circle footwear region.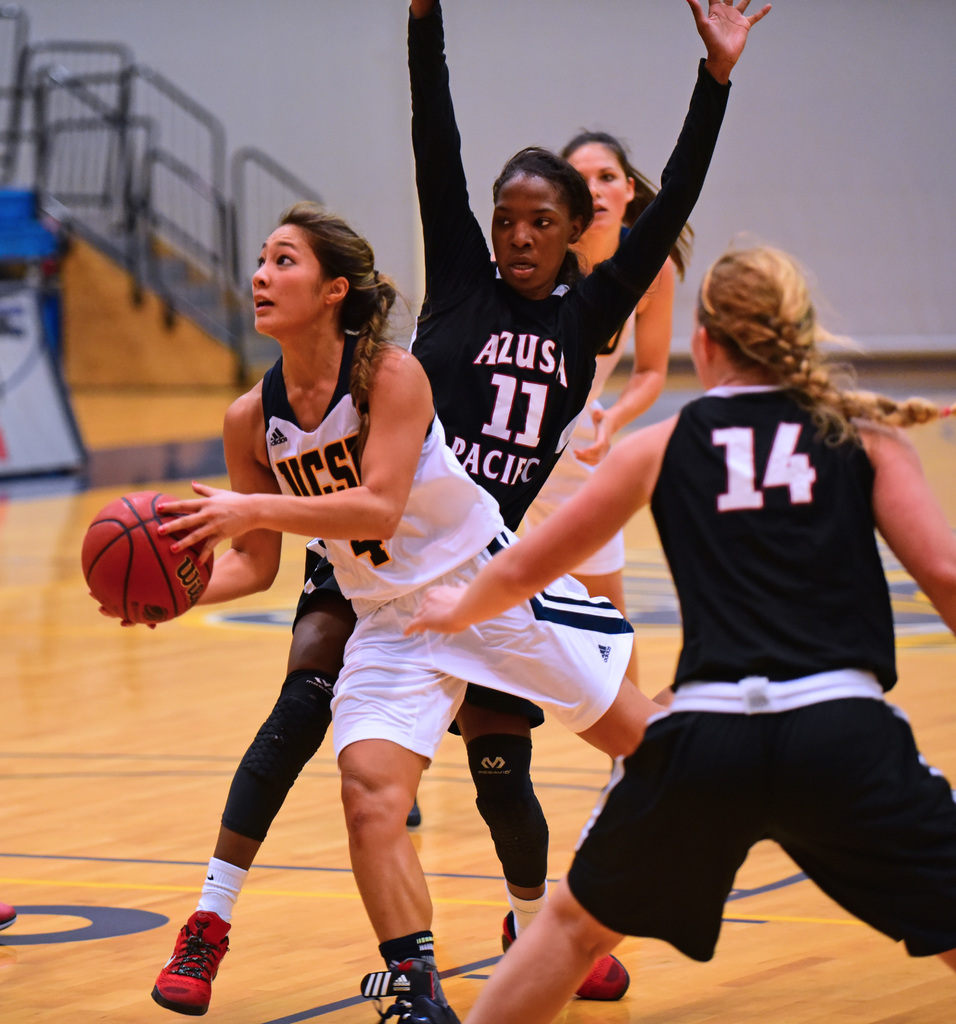
Region: 0, 900, 18, 933.
